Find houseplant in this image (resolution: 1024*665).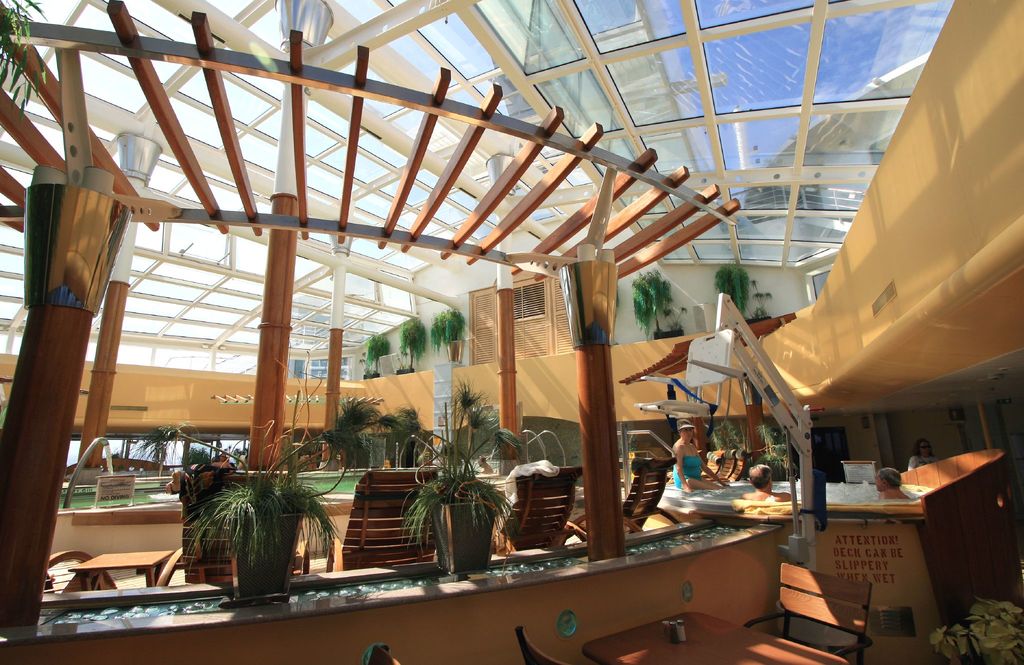
{"x1": 178, "y1": 444, "x2": 210, "y2": 469}.
